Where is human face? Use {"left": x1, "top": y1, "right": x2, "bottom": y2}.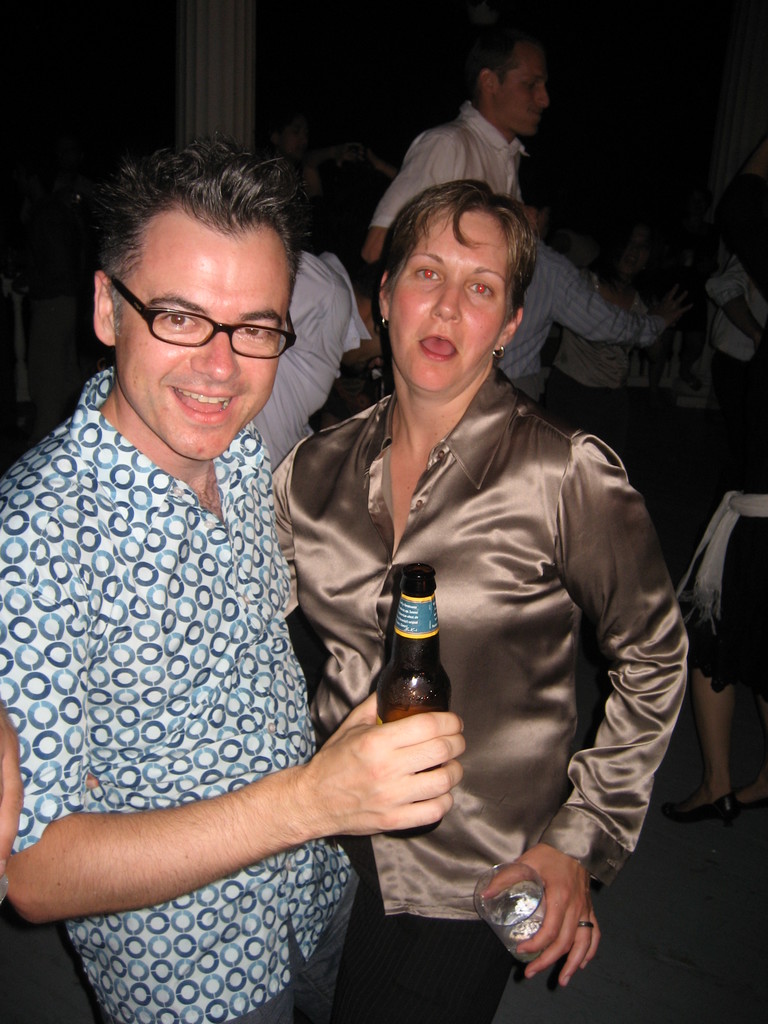
{"left": 116, "top": 211, "right": 286, "bottom": 457}.
